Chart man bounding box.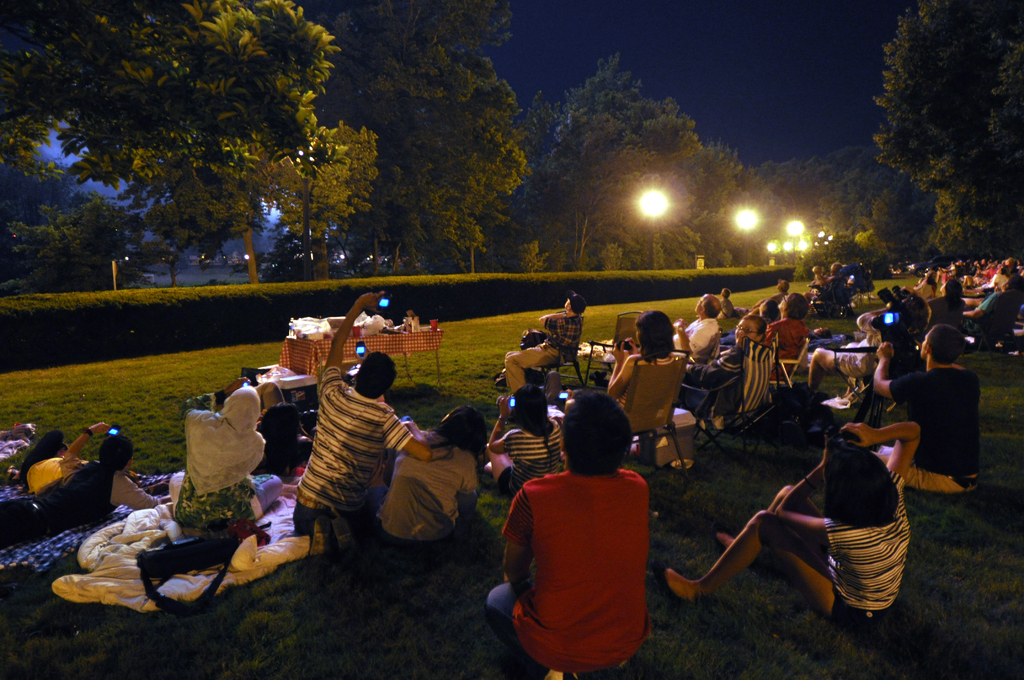
Charted: x1=290, y1=291, x2=455, y2=534.
